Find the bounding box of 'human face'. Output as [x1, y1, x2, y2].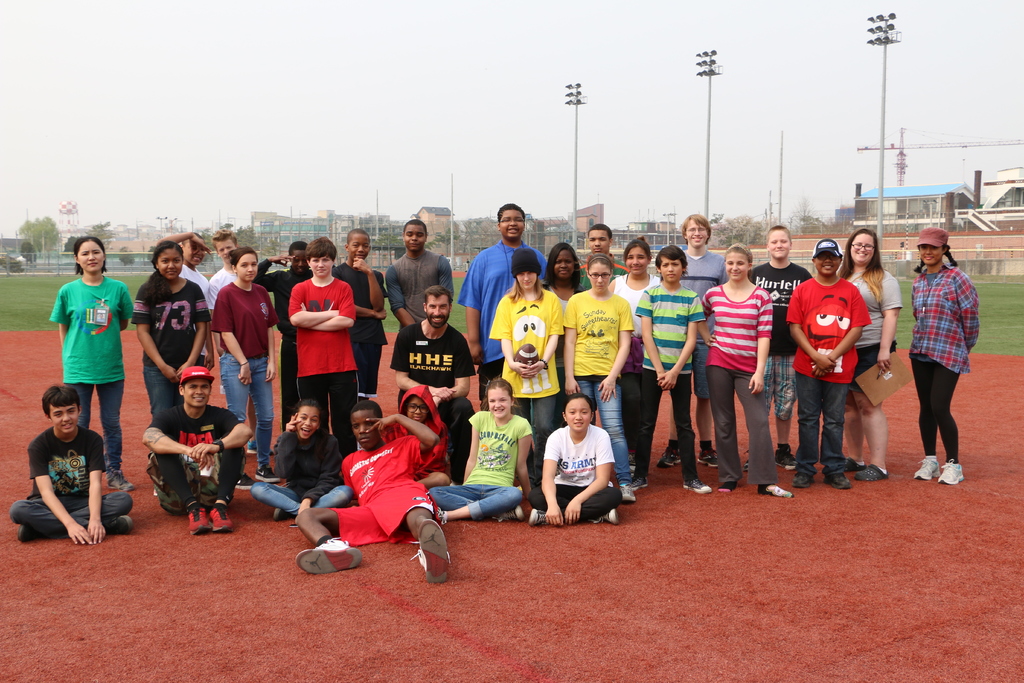
[349, 230, 371, 258].
